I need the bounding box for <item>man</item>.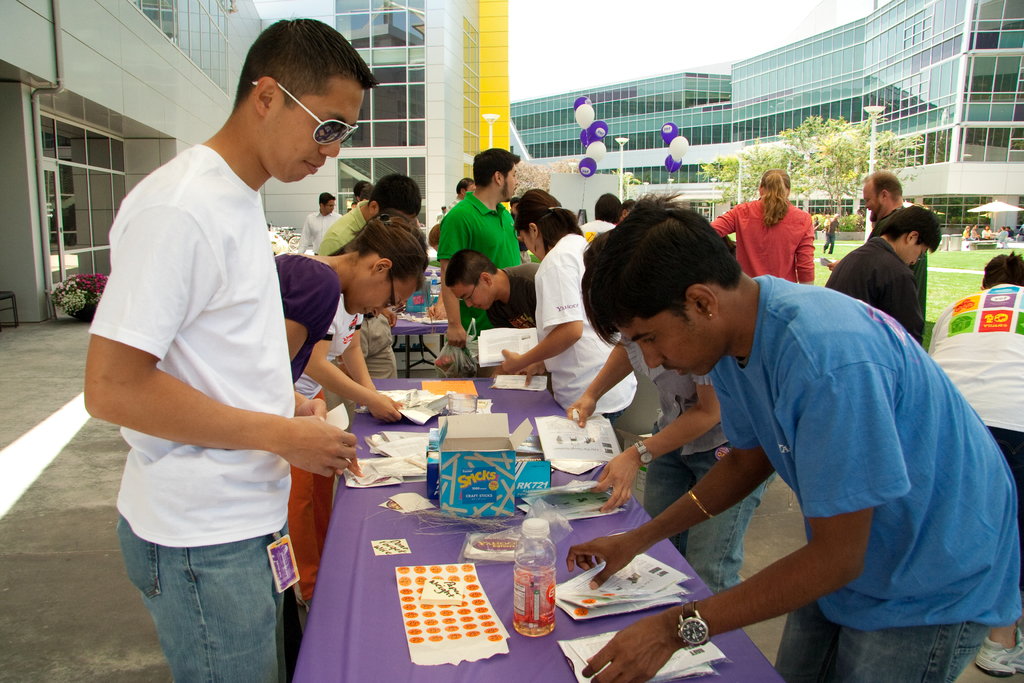
Here it is: 856/170/927/335.
